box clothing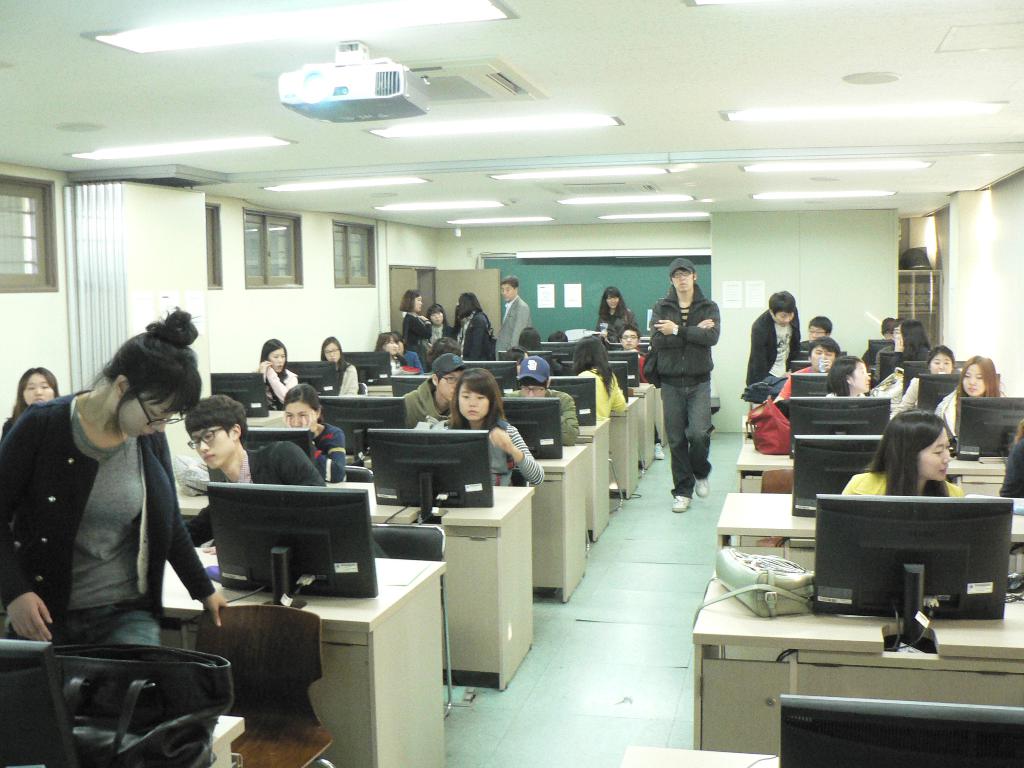
404, 383, 436, 429
